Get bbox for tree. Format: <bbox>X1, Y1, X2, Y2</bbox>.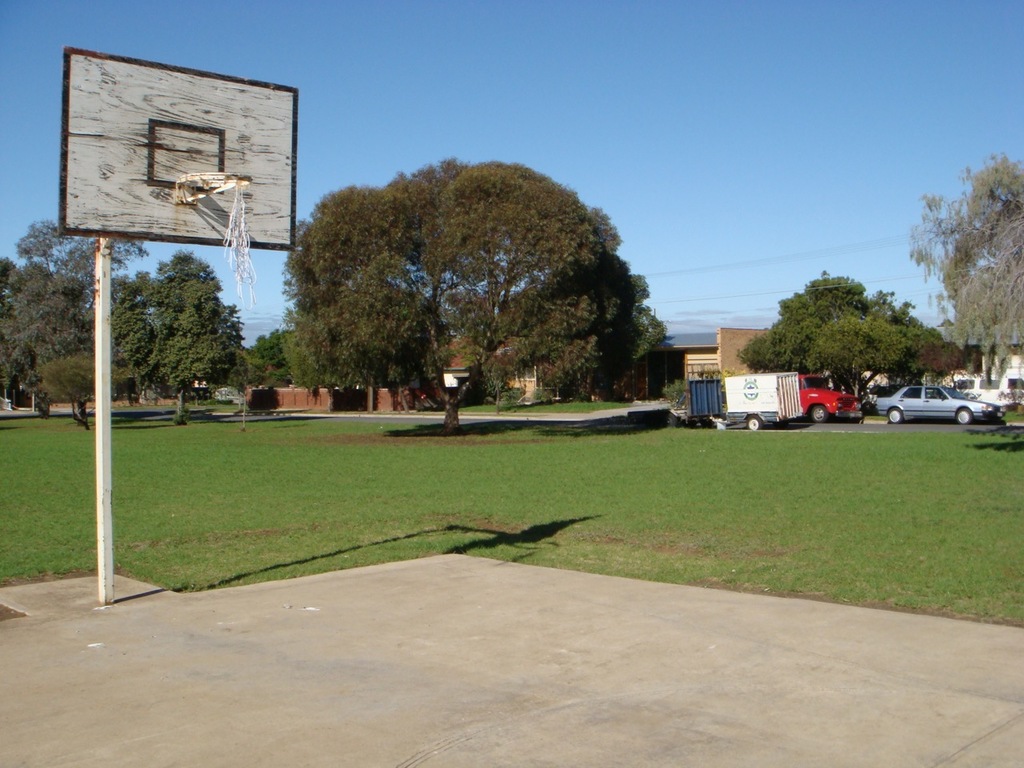
<bbox>228, 330, 296, 402</bbox>.
